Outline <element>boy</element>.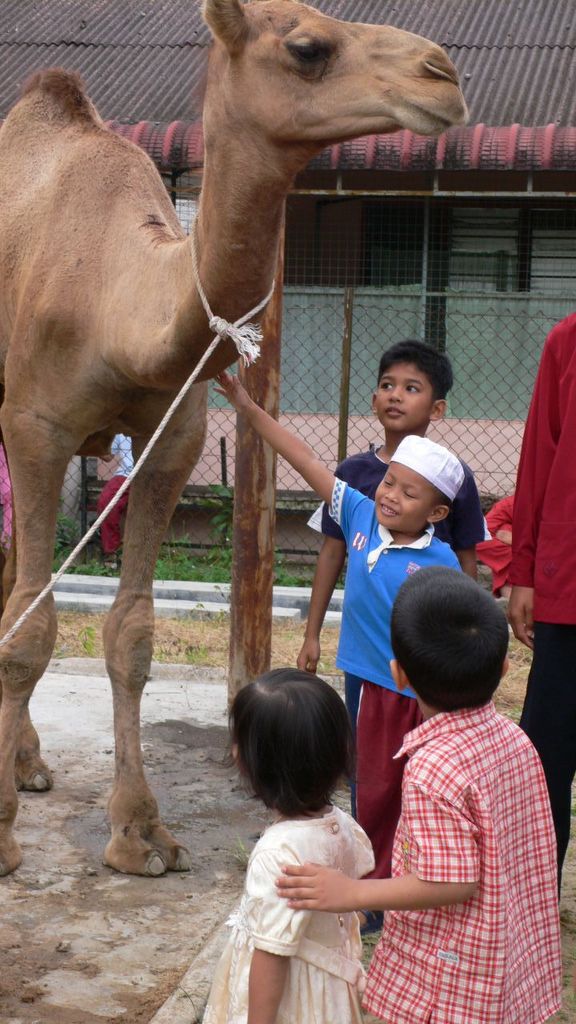
Outline: (296, 341, 491, 819).
